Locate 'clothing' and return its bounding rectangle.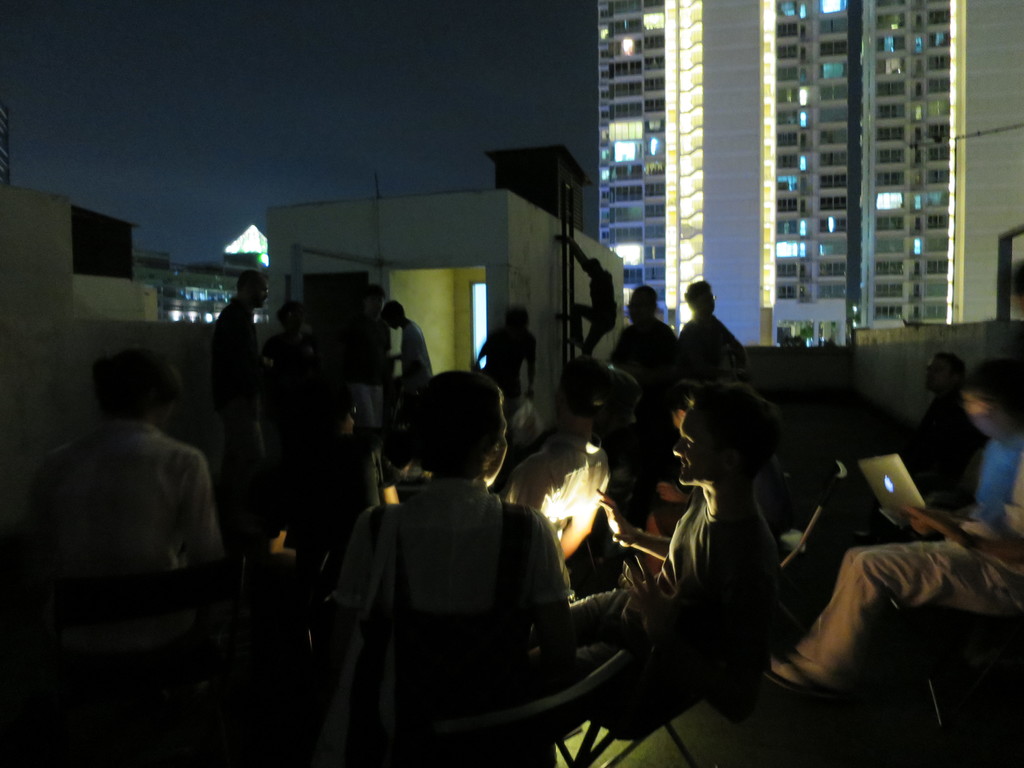
x1=396 y1=310 x2=440 y2=394.
